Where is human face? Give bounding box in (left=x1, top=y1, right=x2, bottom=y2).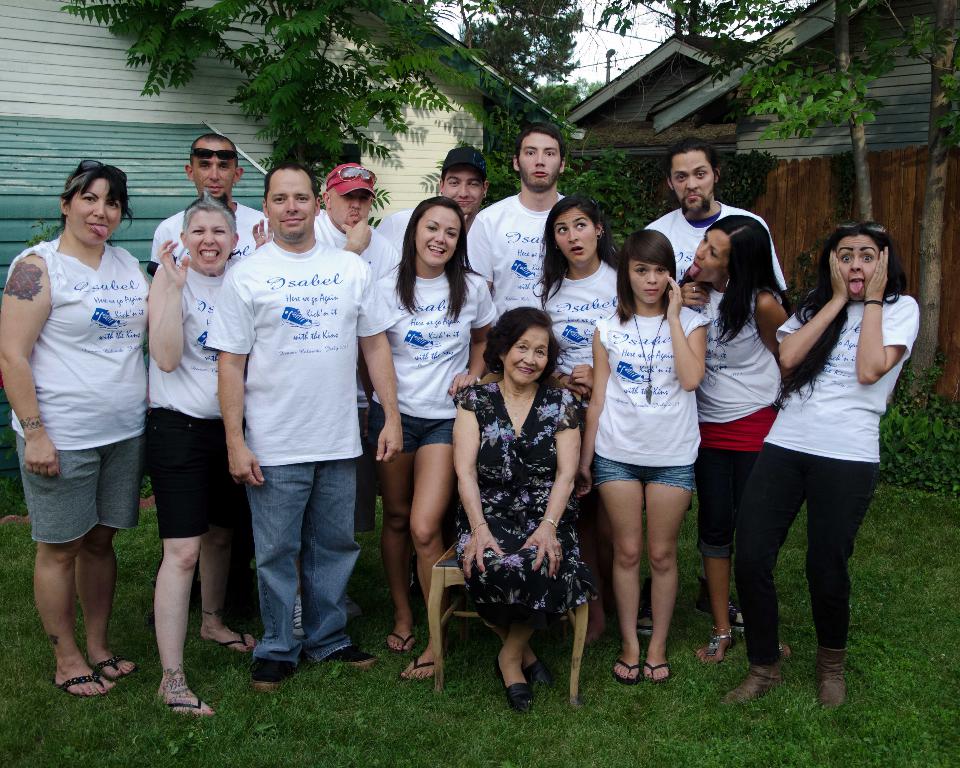
(left=689, top=229, right=730, bottom=284).
